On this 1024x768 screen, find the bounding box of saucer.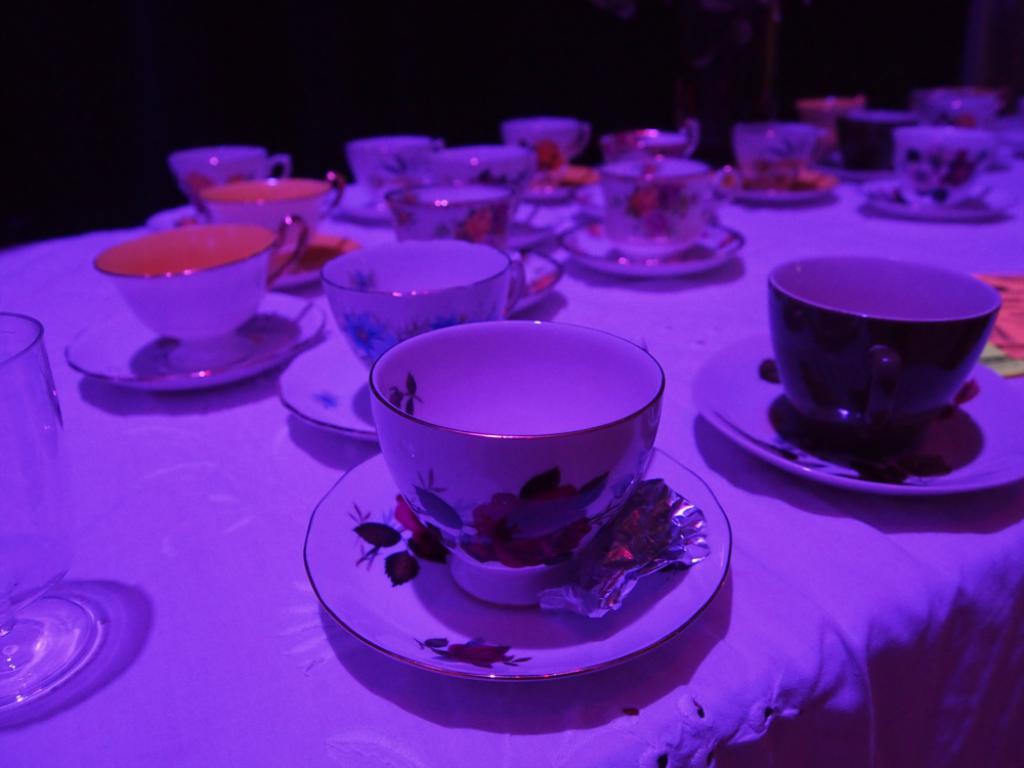
Bounding box: Rect(280, 334, 377, 437).
